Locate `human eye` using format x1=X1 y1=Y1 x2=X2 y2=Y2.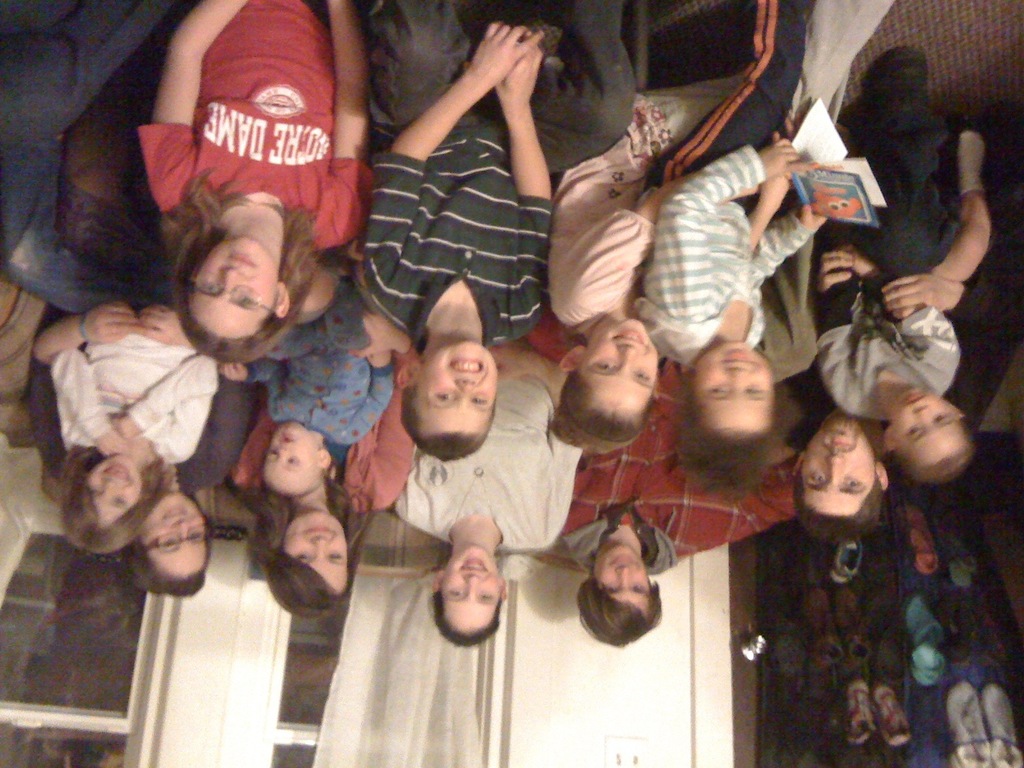
x1=188 y1=529 x2=207 y2=543.
